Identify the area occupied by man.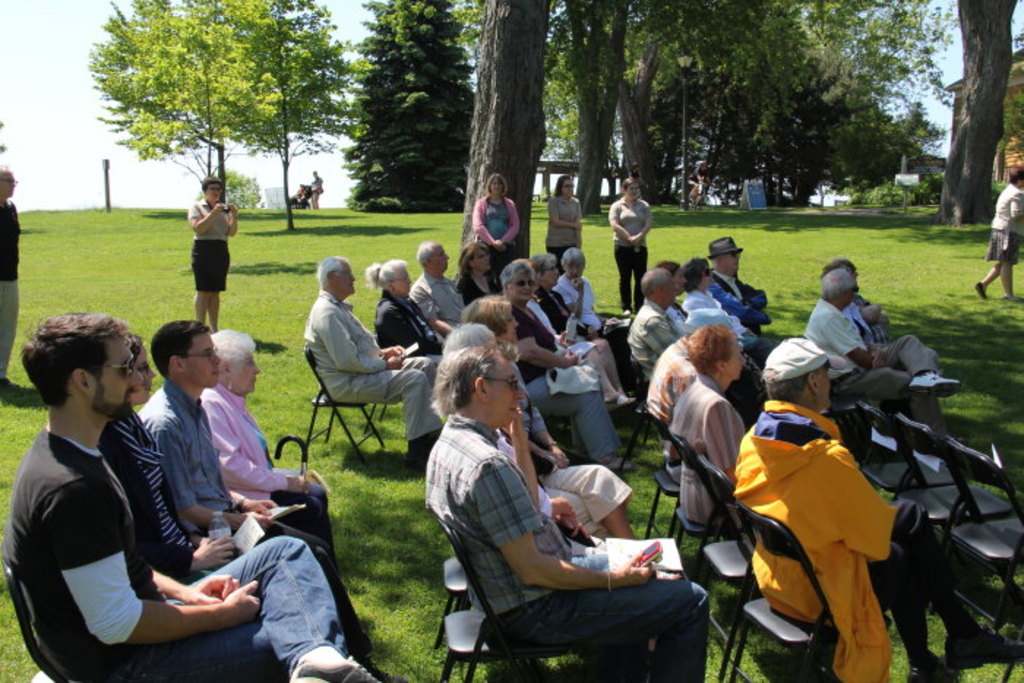
Area: [left=641, top=335, right=698, bottom=423].
